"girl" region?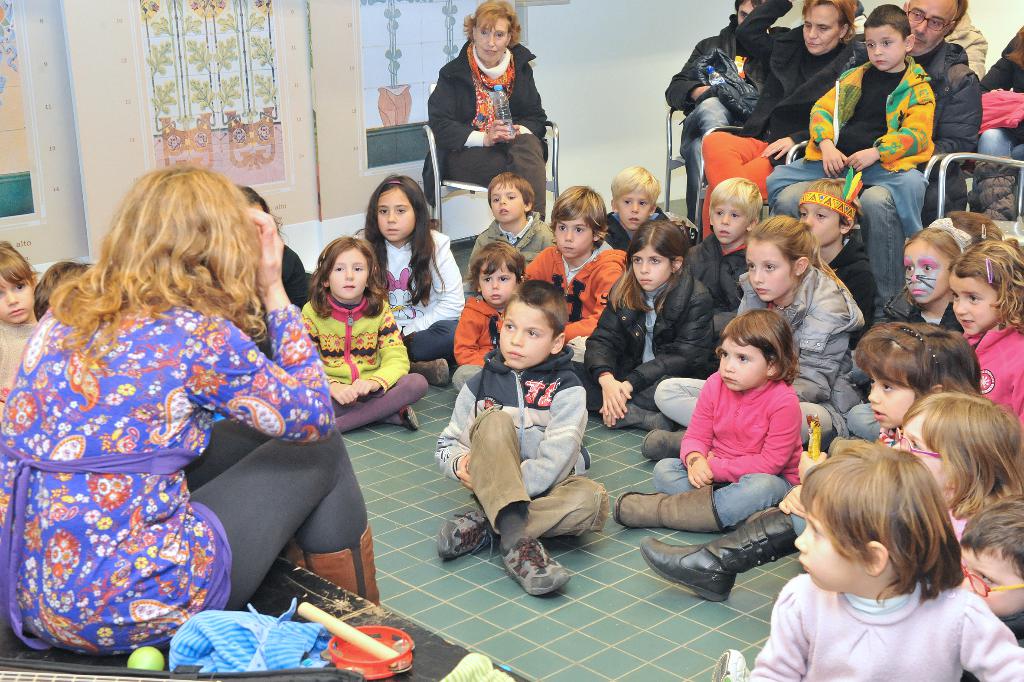
609:308:805:531
